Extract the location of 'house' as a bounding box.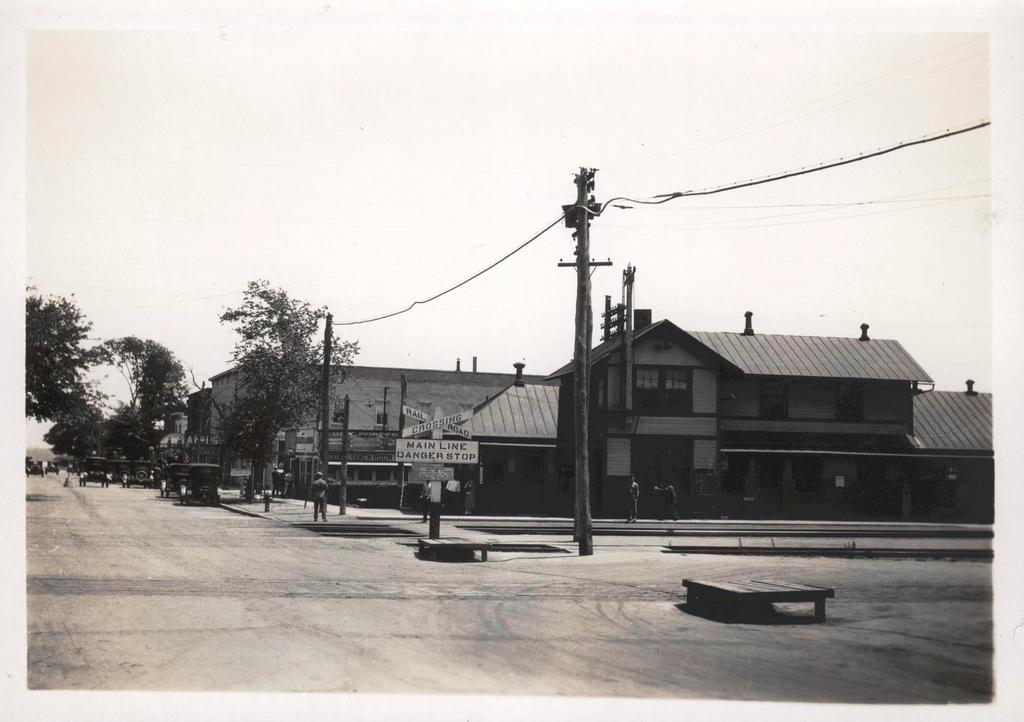
[x1=456, y1=307, x2=994, y2=518].
